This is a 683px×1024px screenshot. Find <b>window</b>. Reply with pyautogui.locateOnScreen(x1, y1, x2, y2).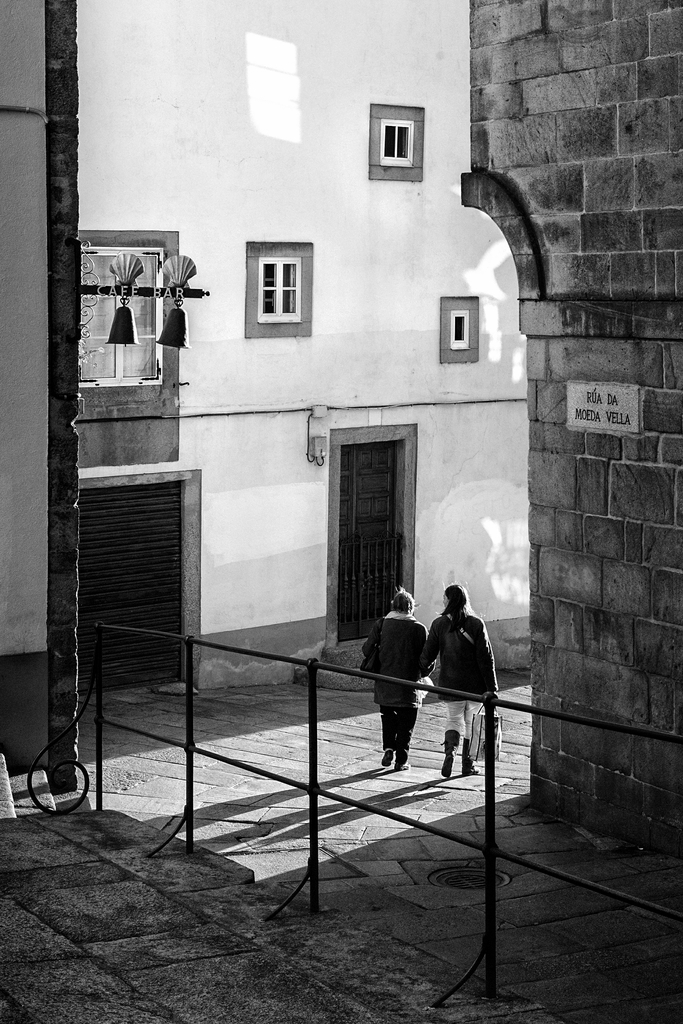
pyautogui.locateOnScreen(238, 228, 310, 323).
